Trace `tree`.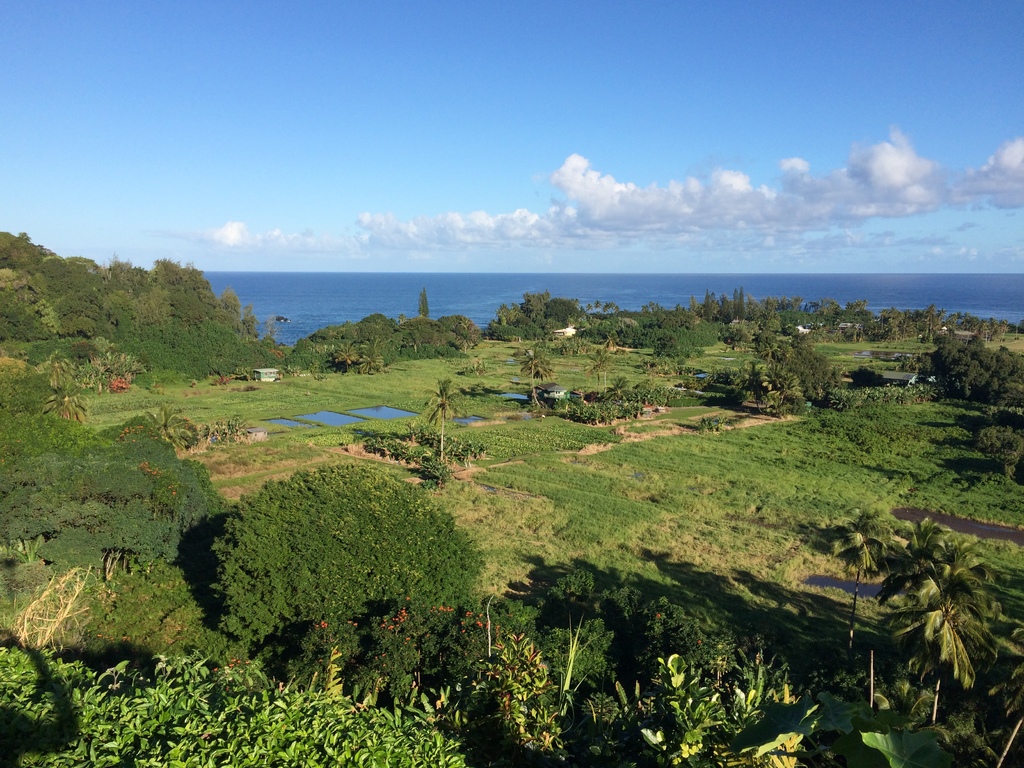
Traced to 515/345/548/406.
